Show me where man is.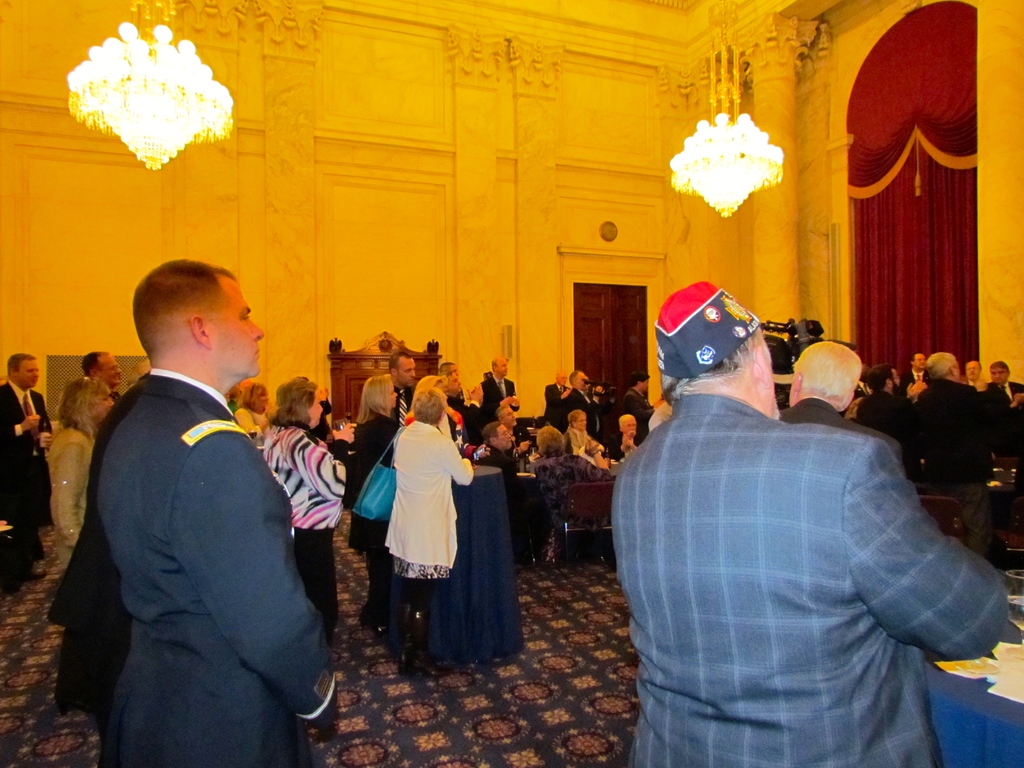
man is at x1=495, y1=406, x2=531, y2=444.
